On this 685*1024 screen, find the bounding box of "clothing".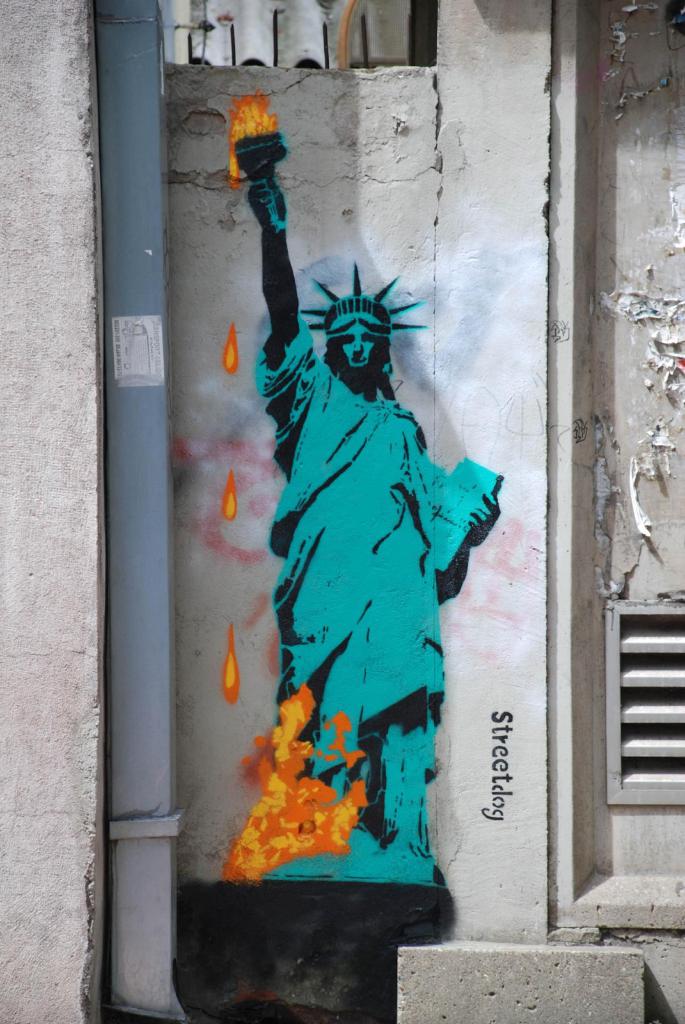
Bounding box: pyautogui.locateOnScreen(248, 317, 466, 879).
